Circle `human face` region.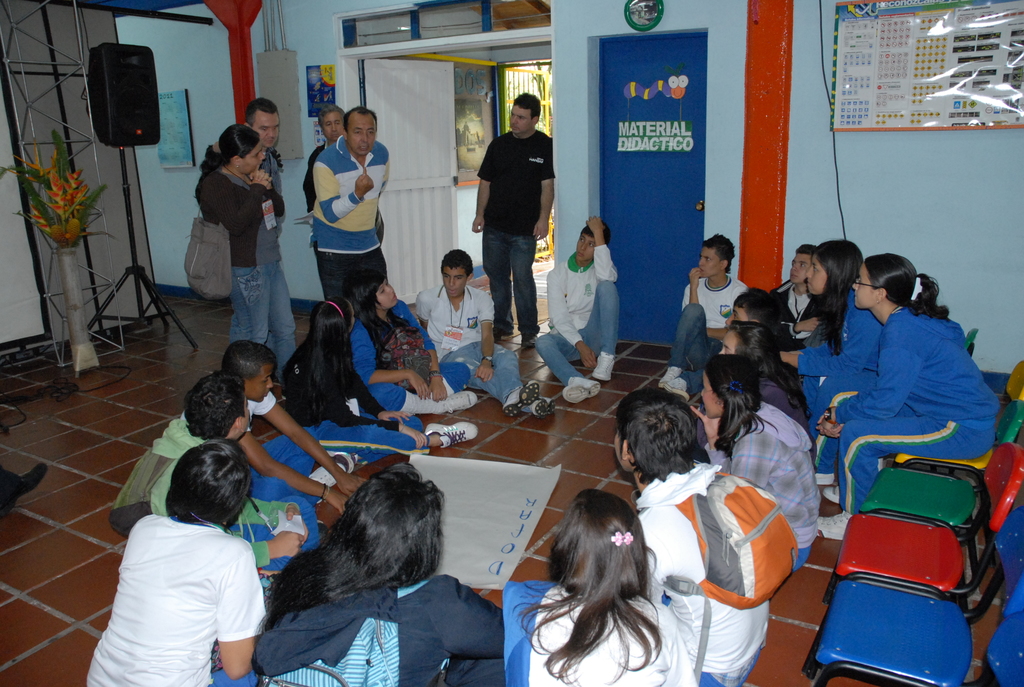
Region: bbox=[854, 268, 874, 306].
